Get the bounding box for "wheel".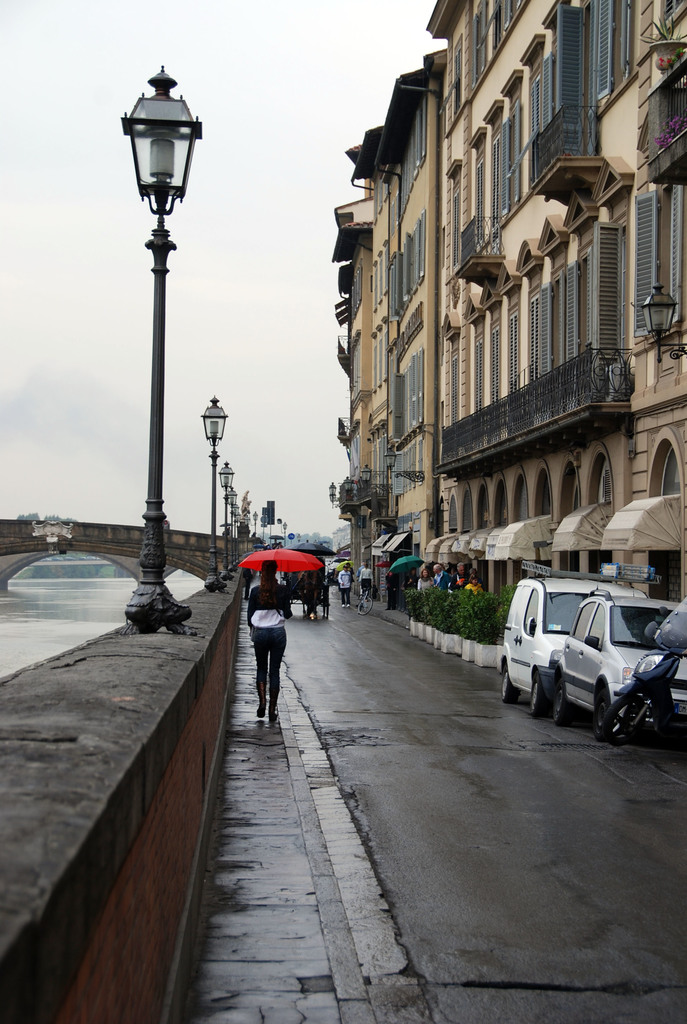
crop(551, 675, 568, 727).
